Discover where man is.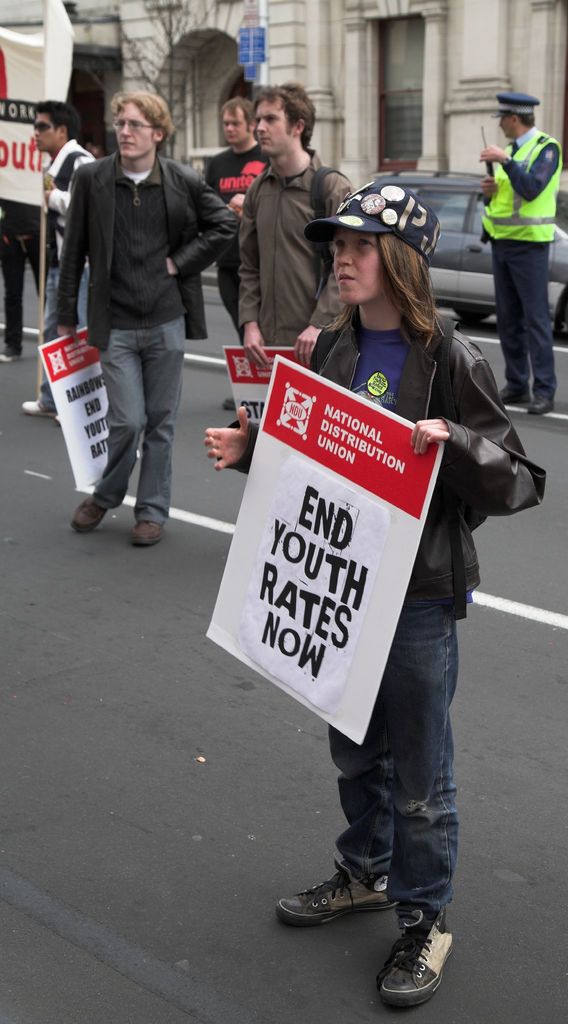
Discovered at locate(38, 80, 246, 547).
